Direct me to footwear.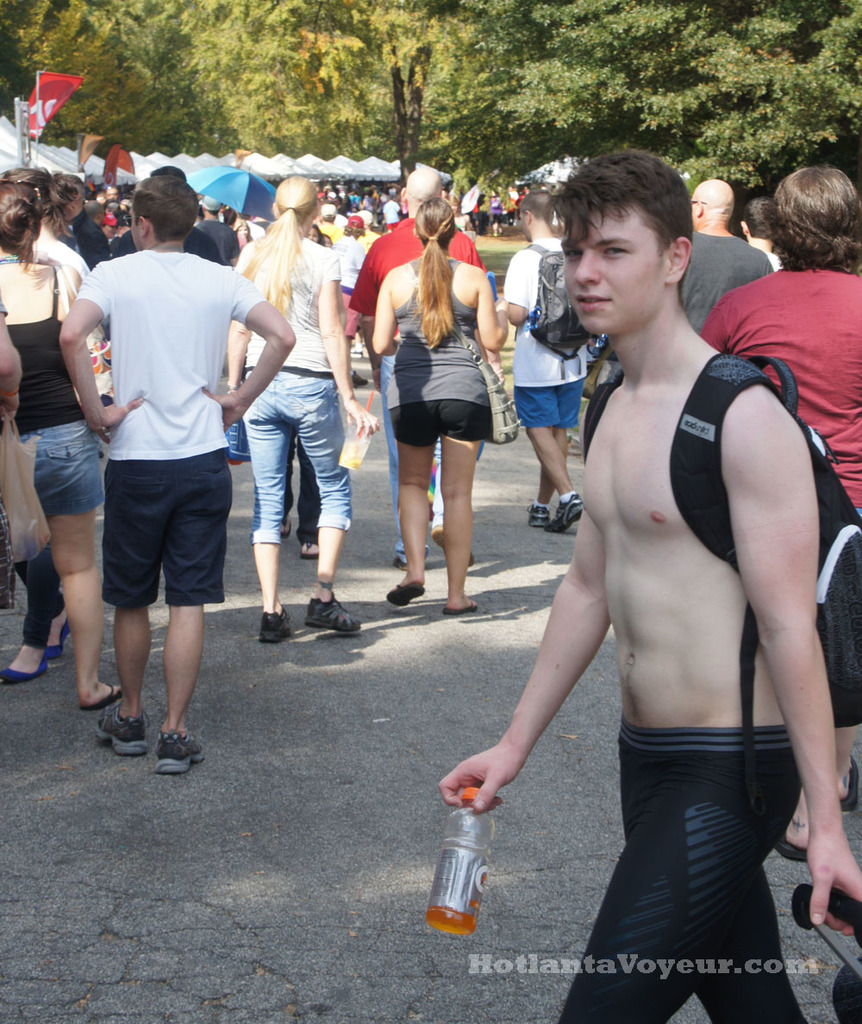
Direction: [545, 494, 578, 529].
